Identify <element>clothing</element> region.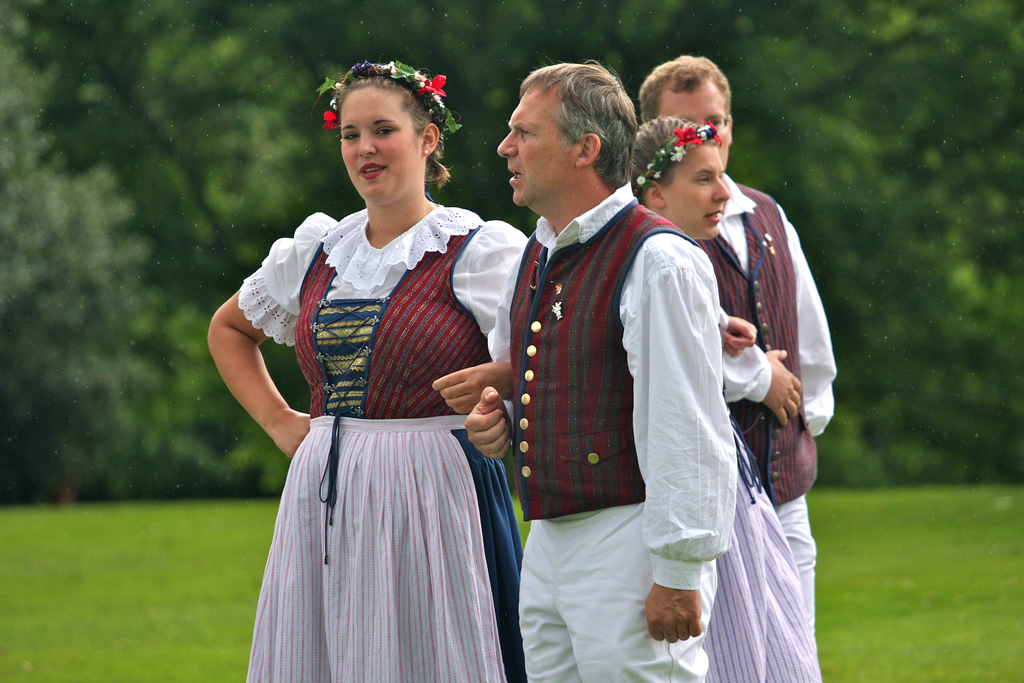
Region: [697, 171, 837, 642].
